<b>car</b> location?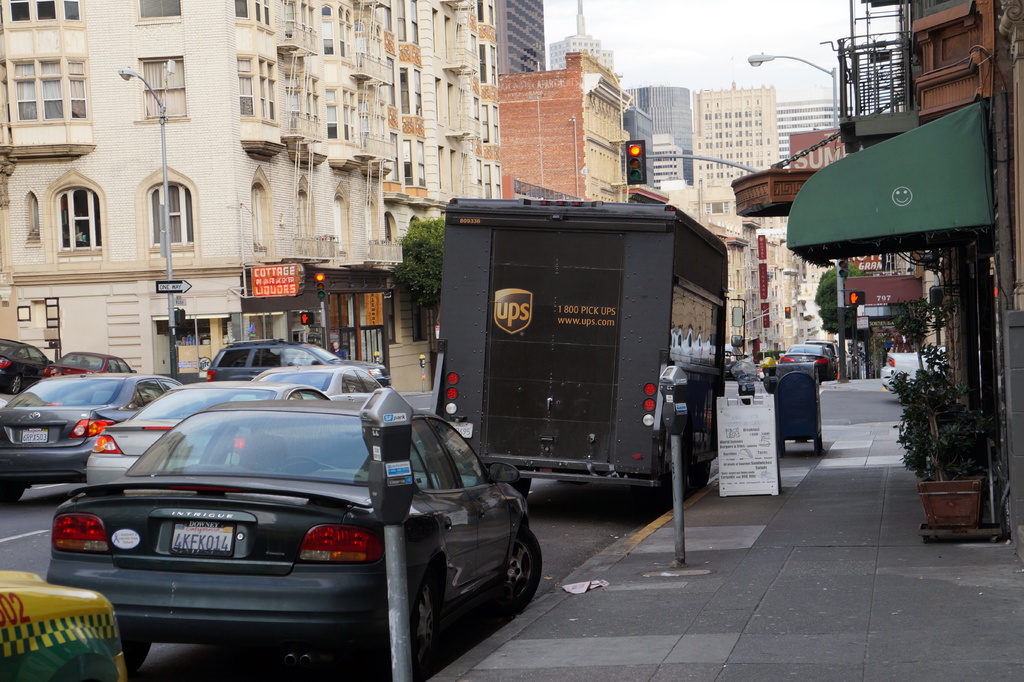
select_region(0, 340, 48, 395)
